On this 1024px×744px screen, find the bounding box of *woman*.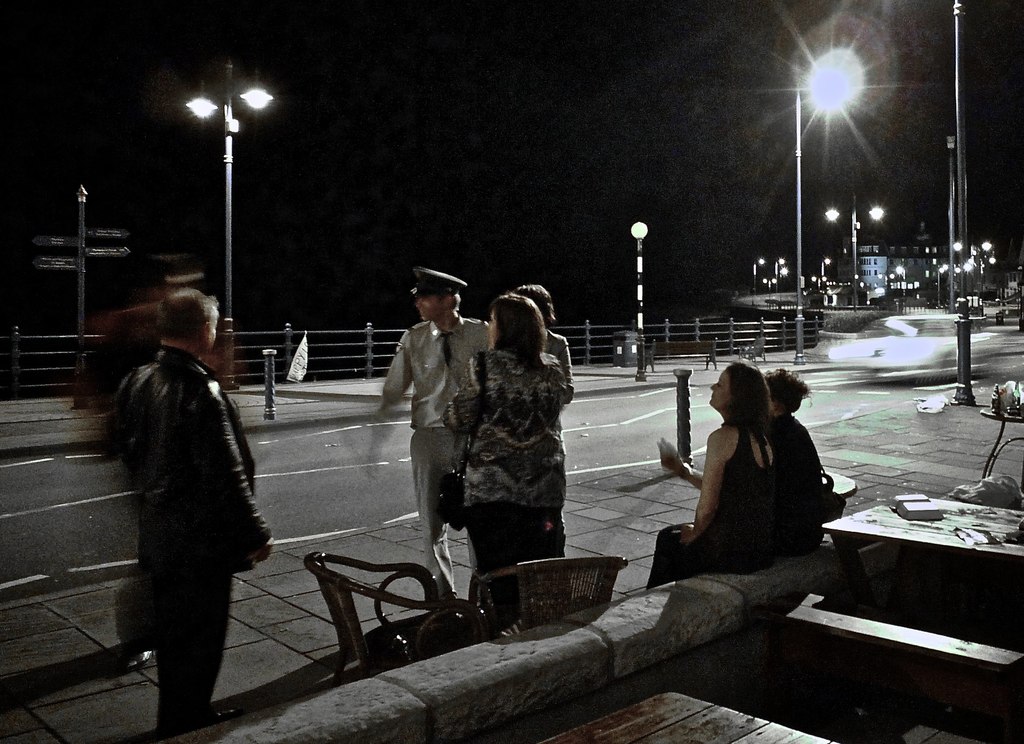
Bounding box: 762, 369, 824, 554.
